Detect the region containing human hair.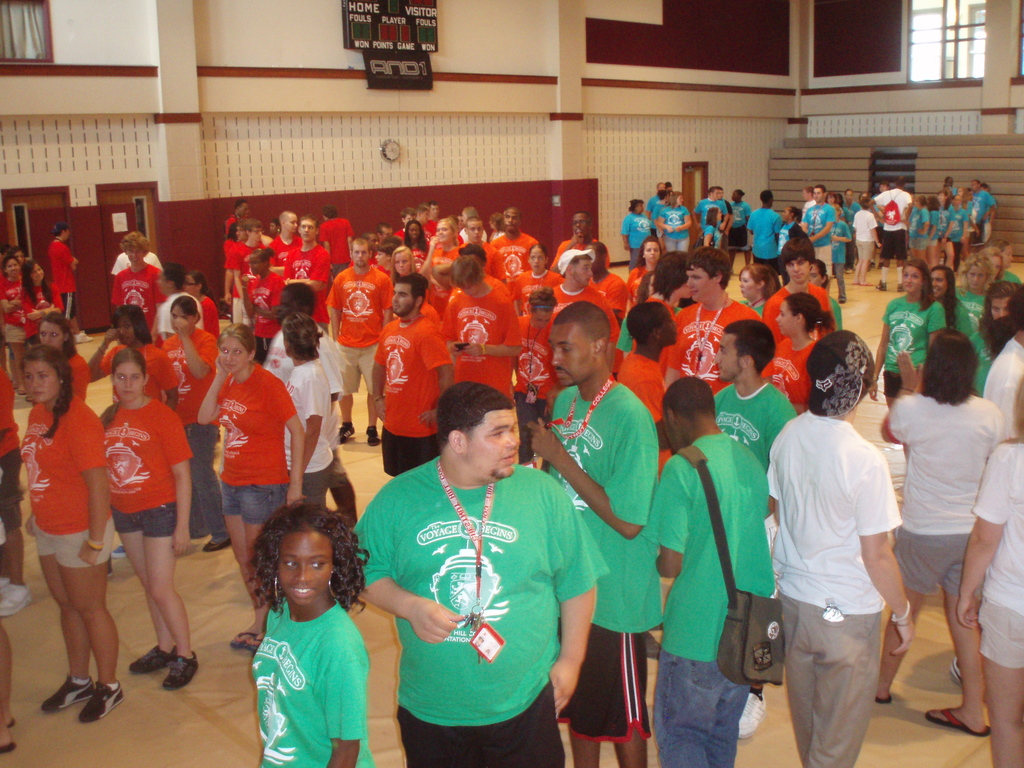
(283, 284, 317, 321).
